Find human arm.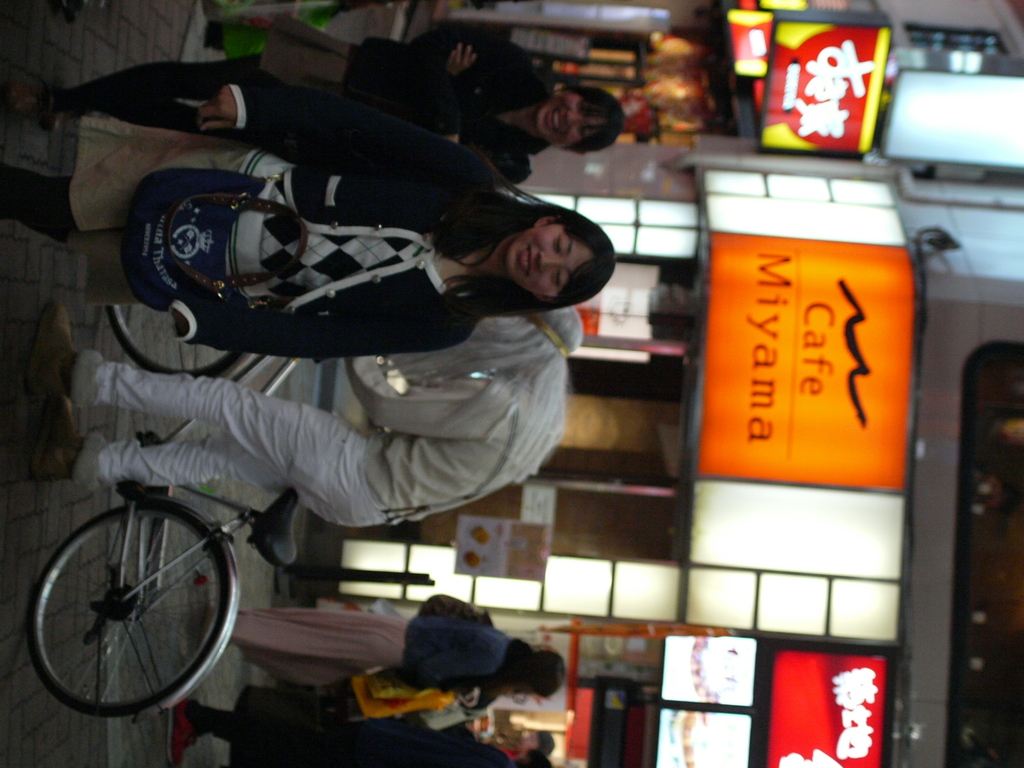
<region>448, 44, 531, 188</region>.
